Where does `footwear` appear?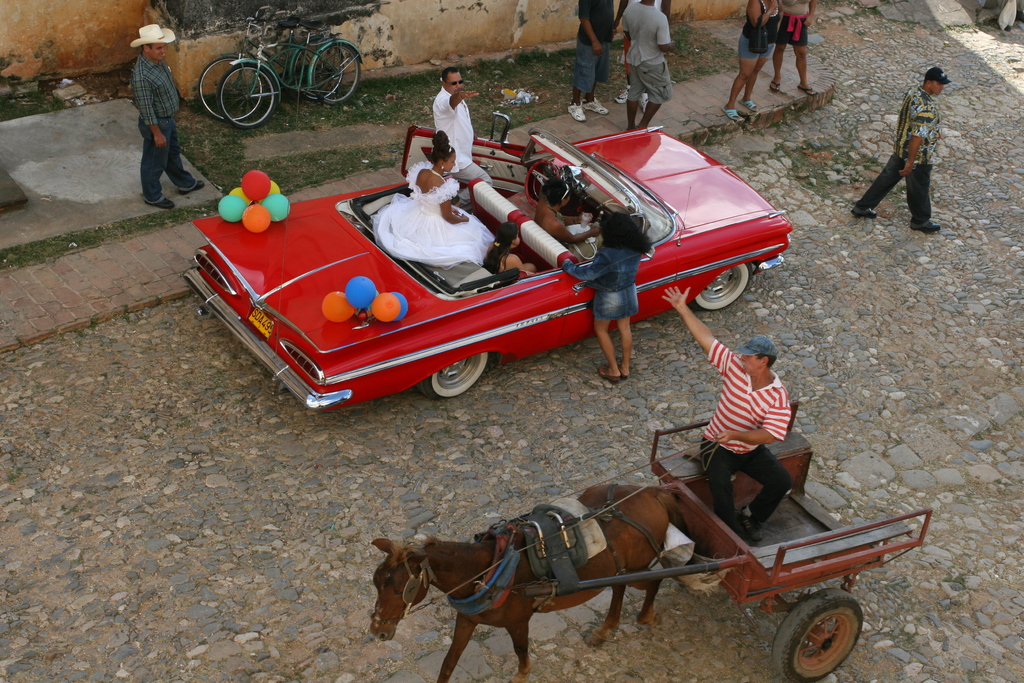
Appears at BBox(740, 99, 758, 115).
